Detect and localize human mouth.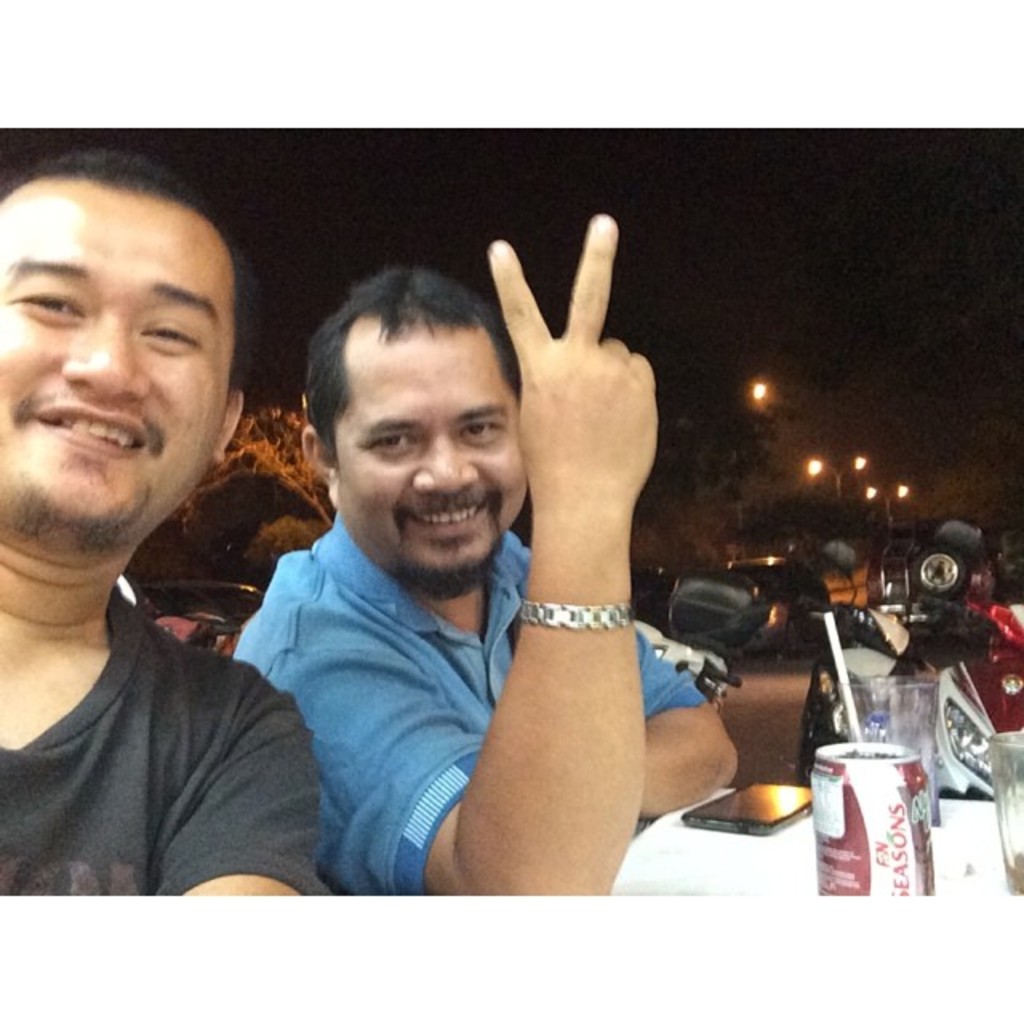
Localized at 402, 496, 491, 538.
